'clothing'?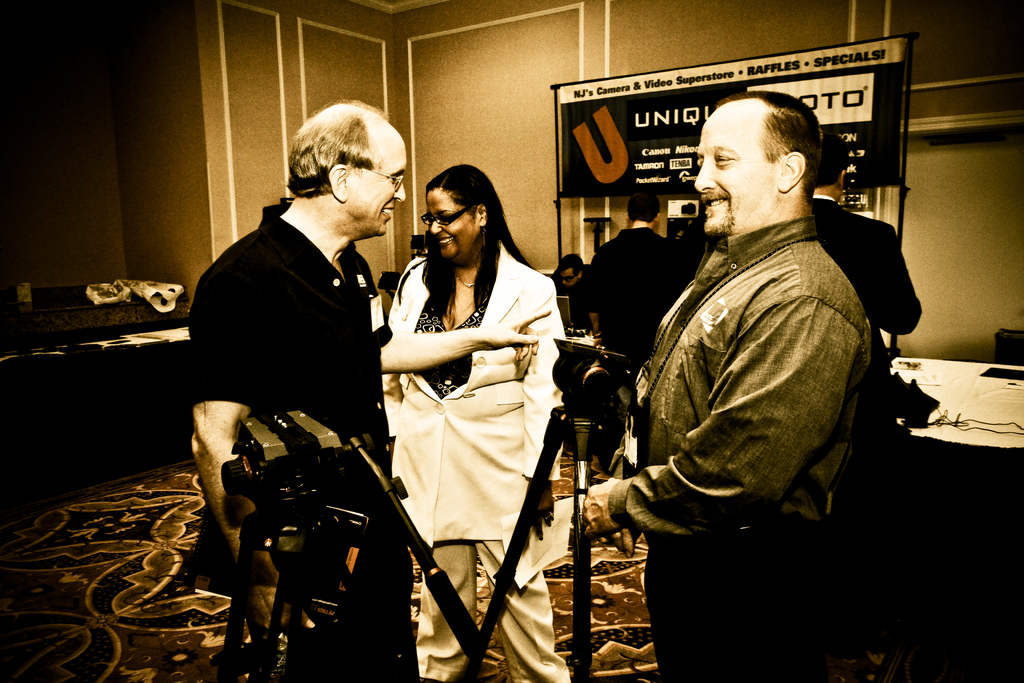
(left=801, top=192, right=922, bottom=499)
